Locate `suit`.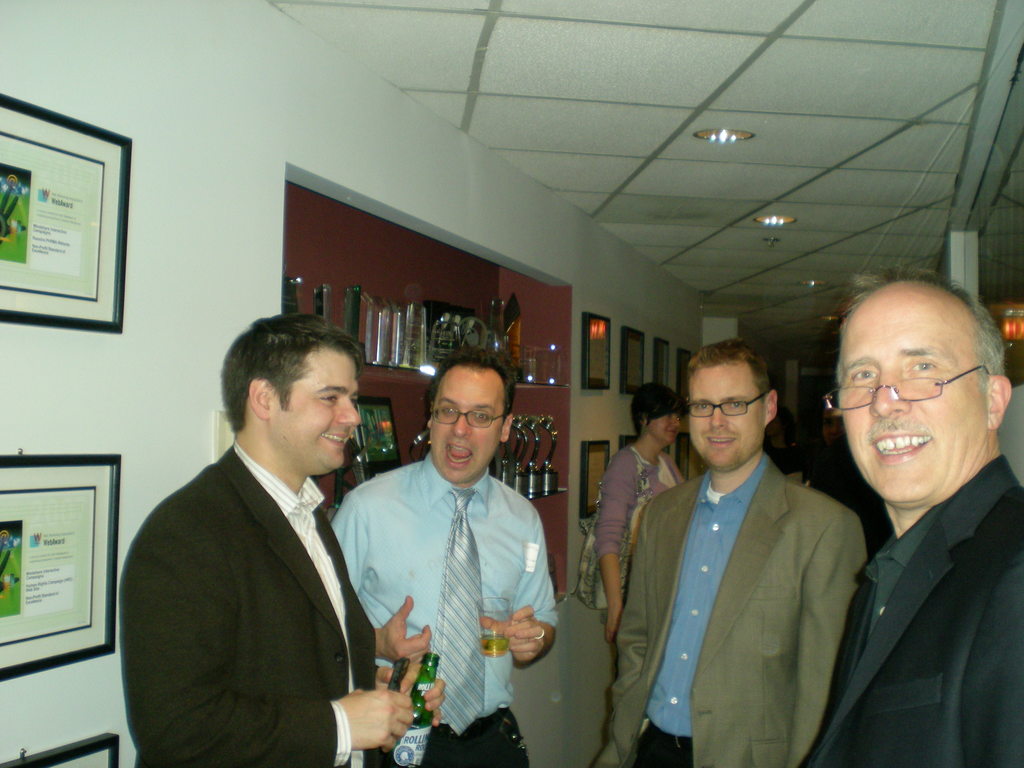
Bounding box: box=[801, 452, 1023, 767].
